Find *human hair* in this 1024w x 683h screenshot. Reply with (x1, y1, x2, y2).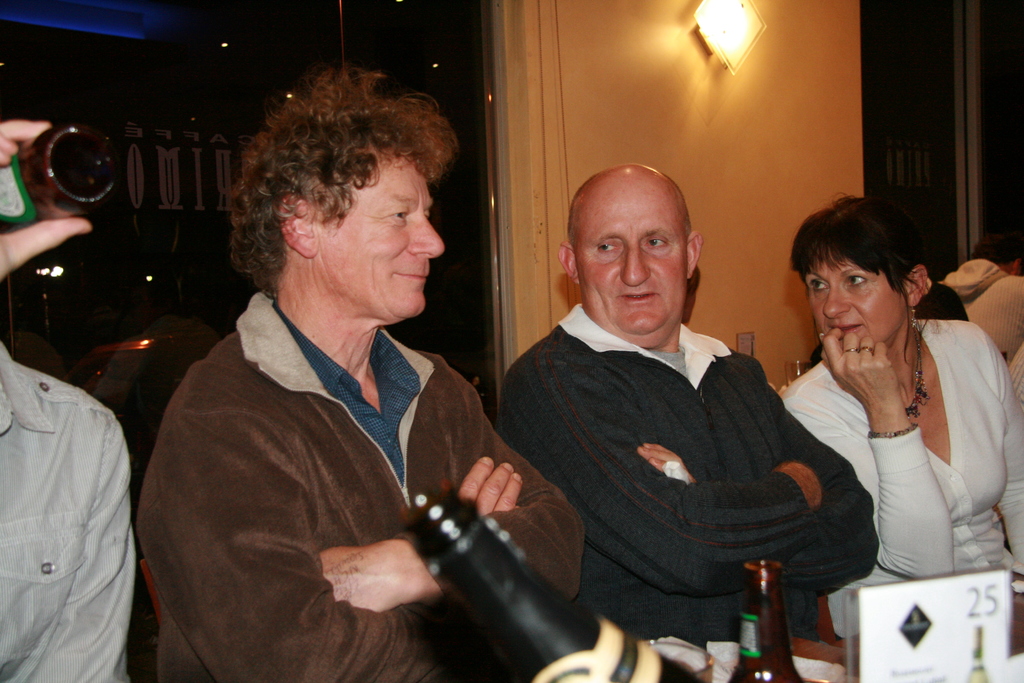
(810, 190, 937, 337).
